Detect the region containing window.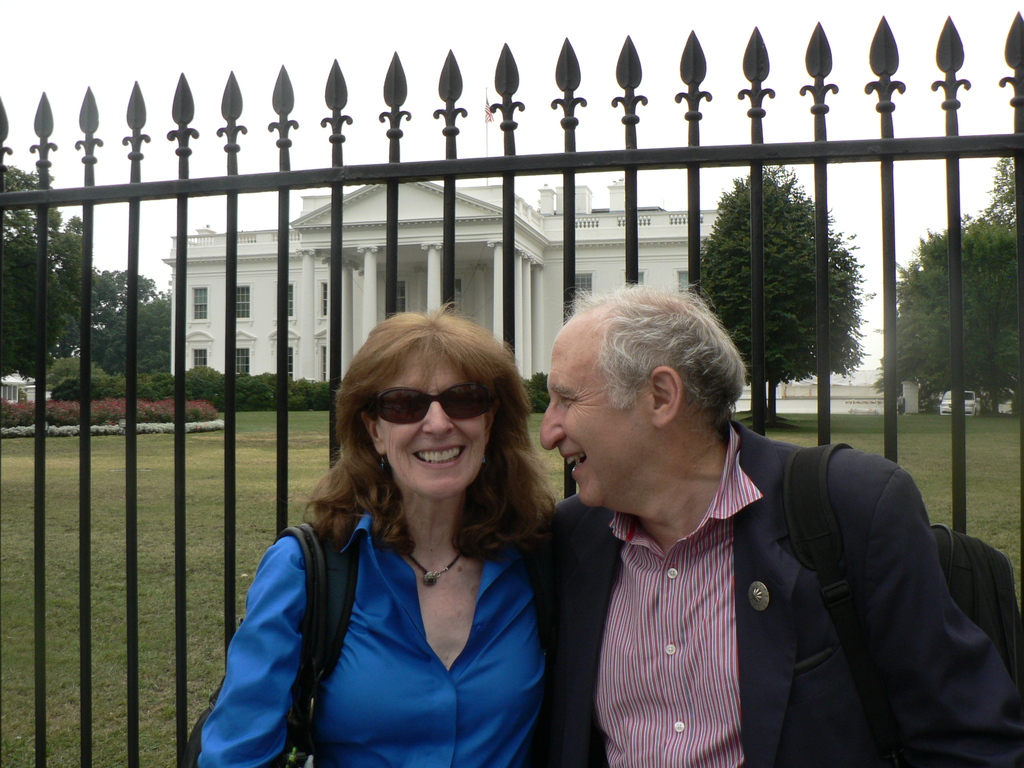
x1=567 y1=267 x2=593 y2=298.
